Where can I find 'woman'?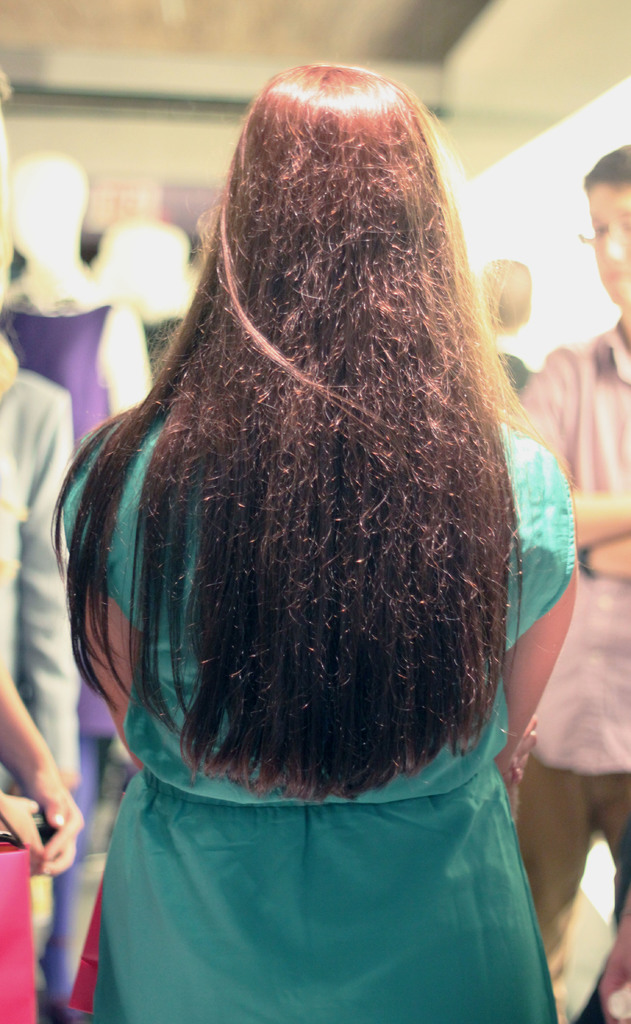
You can find it at (486, 261, 536, 394).
